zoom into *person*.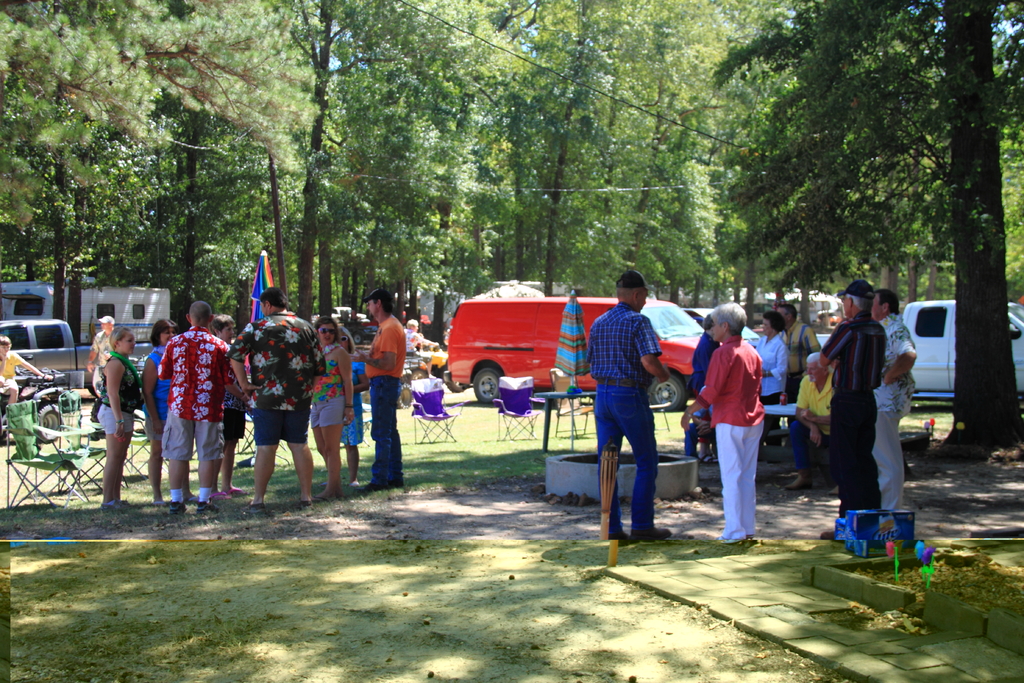
Zoom target: select_region(360, 287, 407, 487).
